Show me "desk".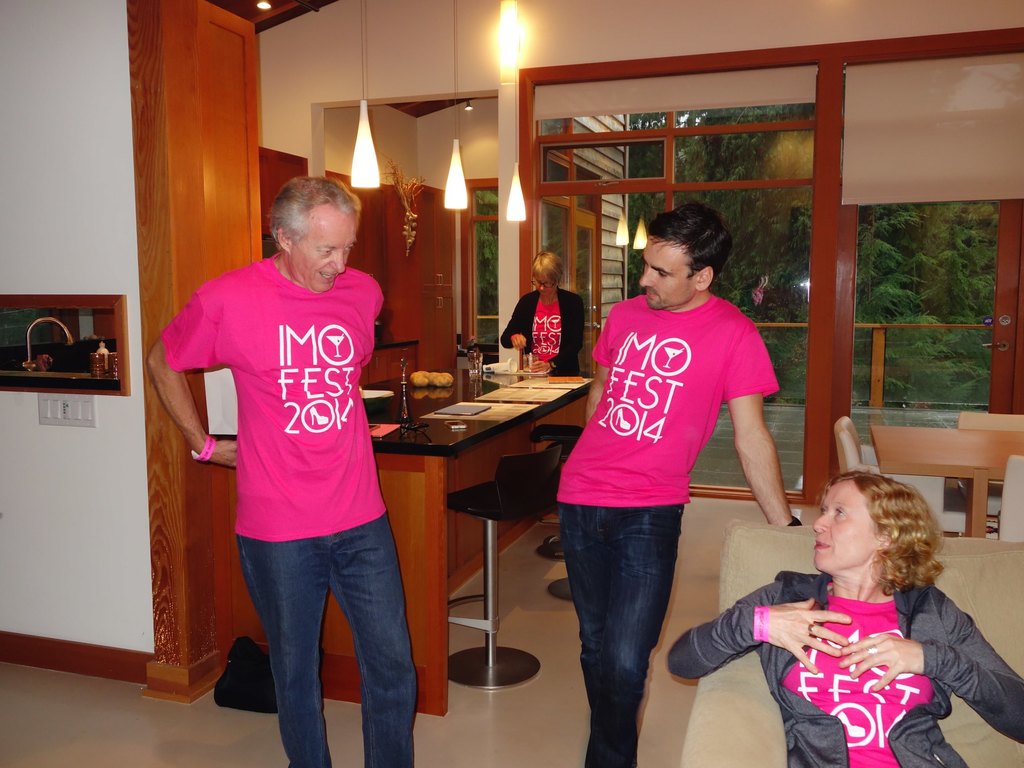
"desk" is here: (left=209, top=368, right=591, bottom=713).
